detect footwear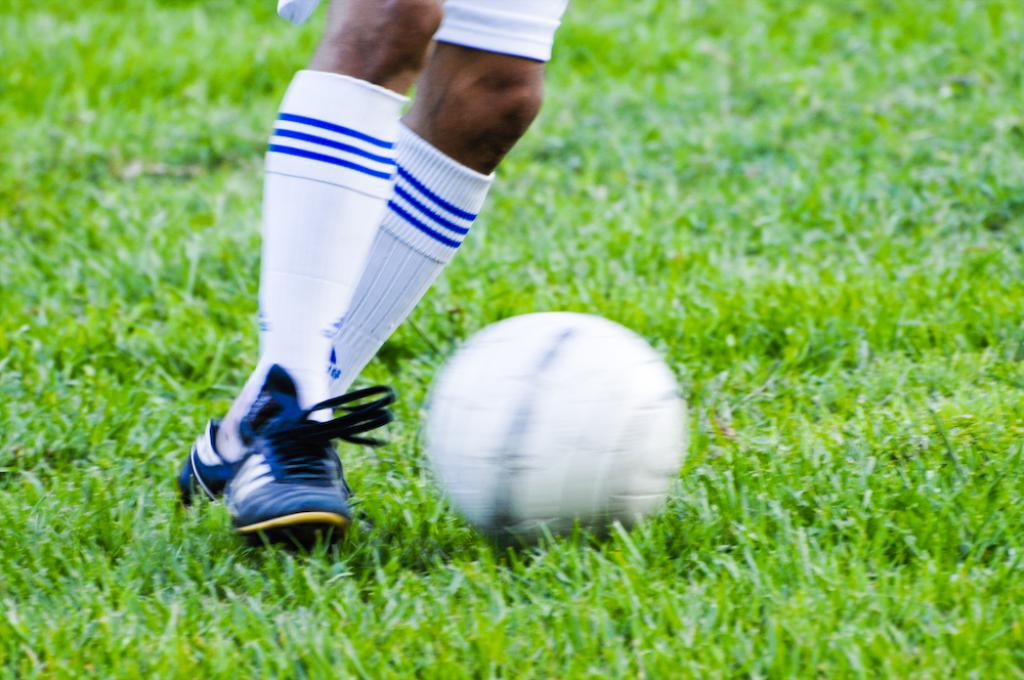
left=215, top=378, right=399, bottom=536
